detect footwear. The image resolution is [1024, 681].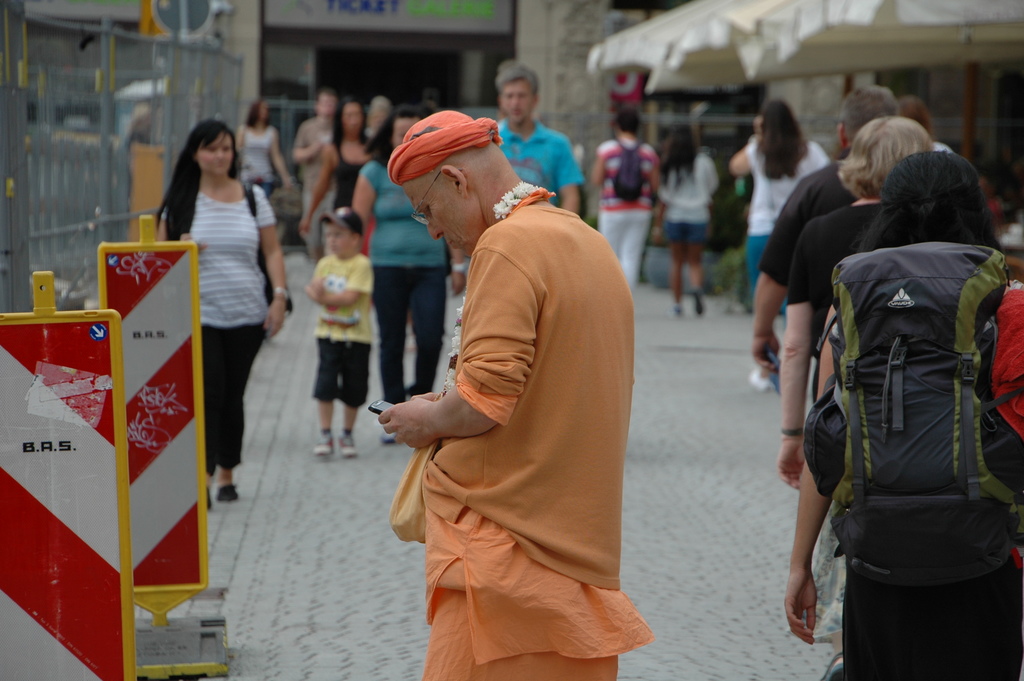
left=380, top=428, right=404, bottom=447.
